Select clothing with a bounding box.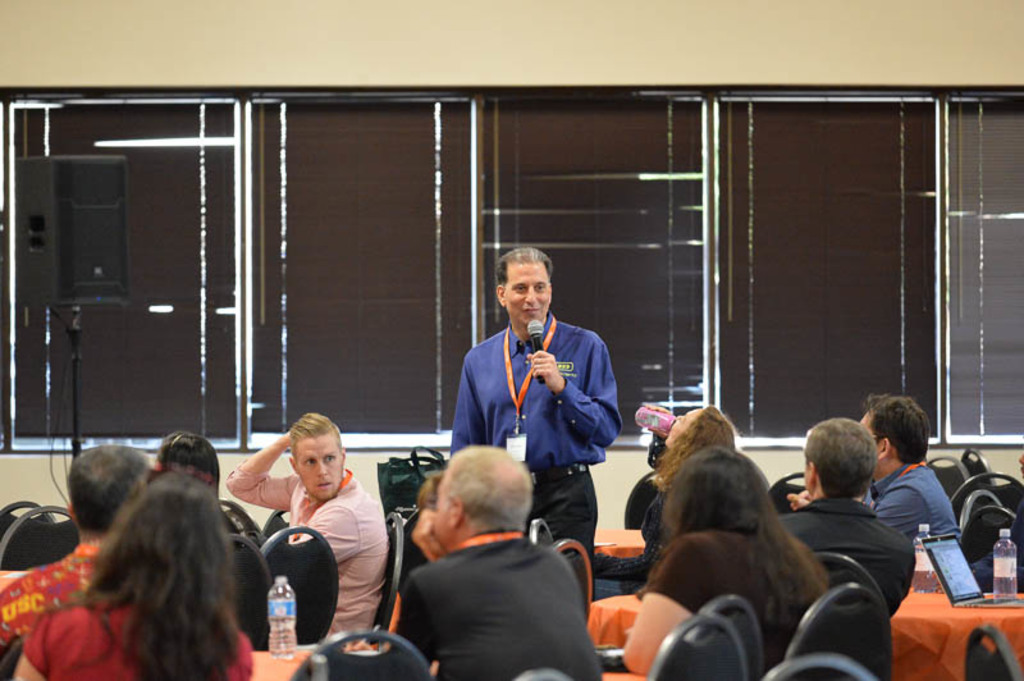
locate(447, 317, 623, 576).
